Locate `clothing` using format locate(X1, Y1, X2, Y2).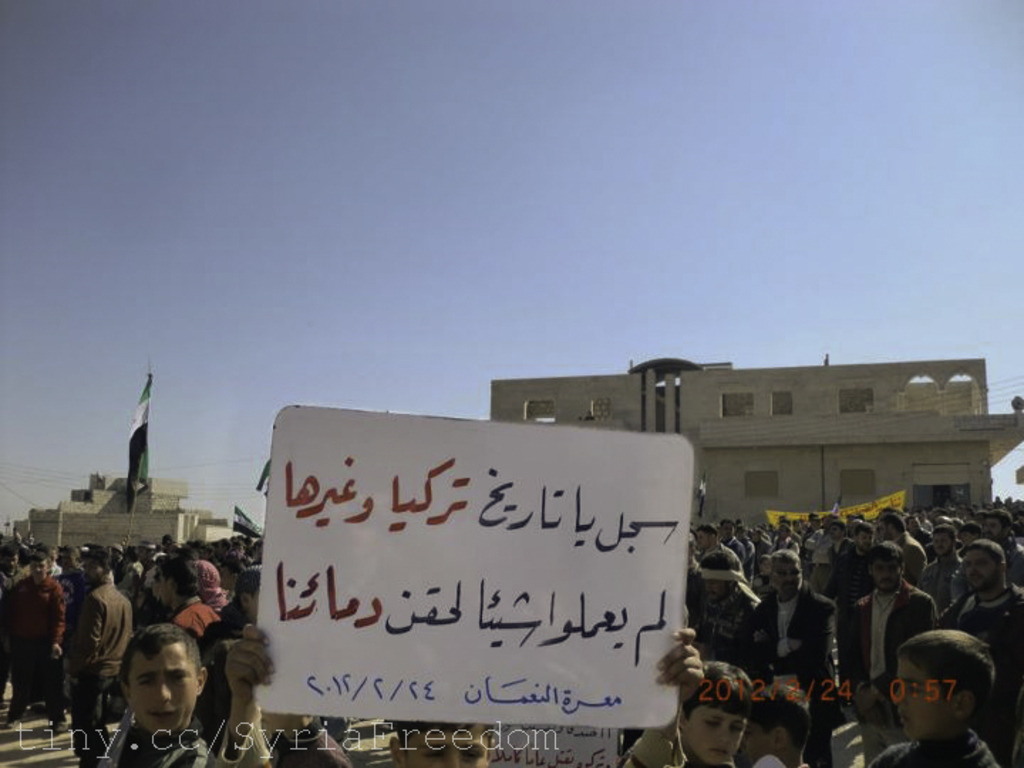
locate(846, 577, 937, 690).
